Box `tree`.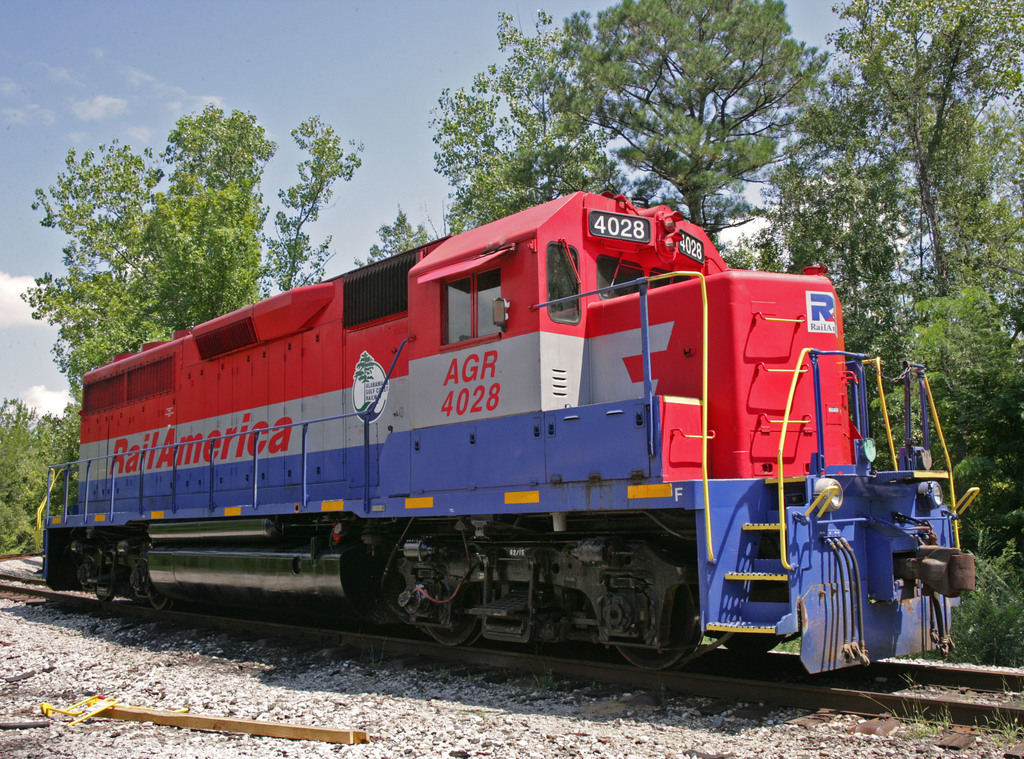
bbox=(41, 125, 172, 359).
